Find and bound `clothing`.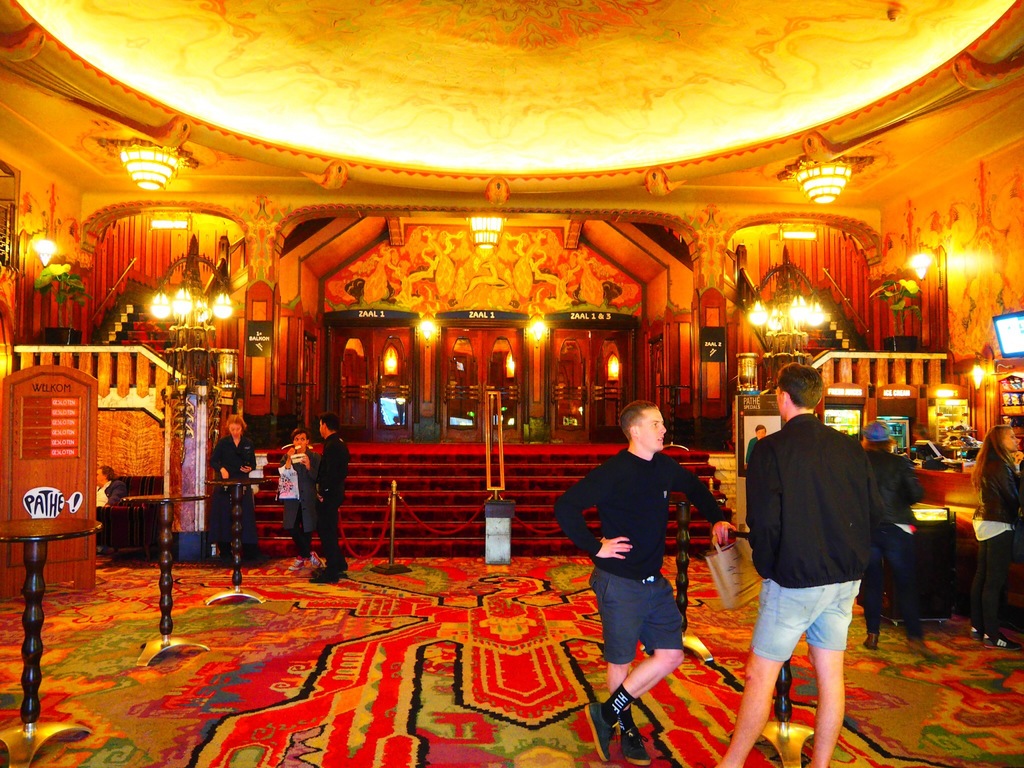
Bound: <box>209,430,257,556</box>.
